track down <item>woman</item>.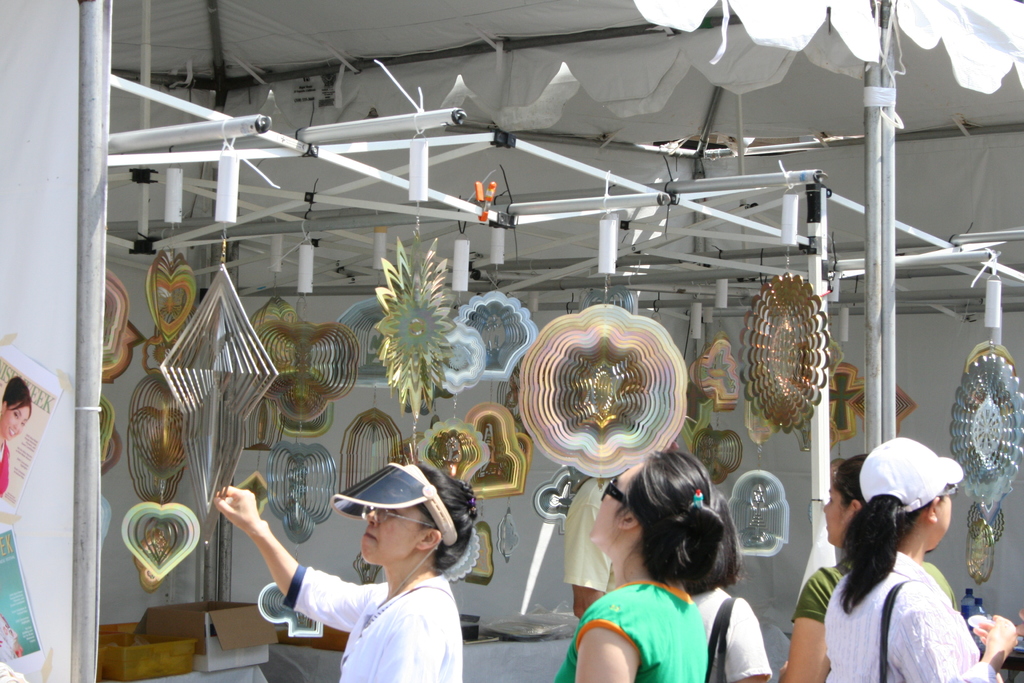
Tracked to {"left": 826, "top": 436, "right": 1016, "bottom": 682}.
